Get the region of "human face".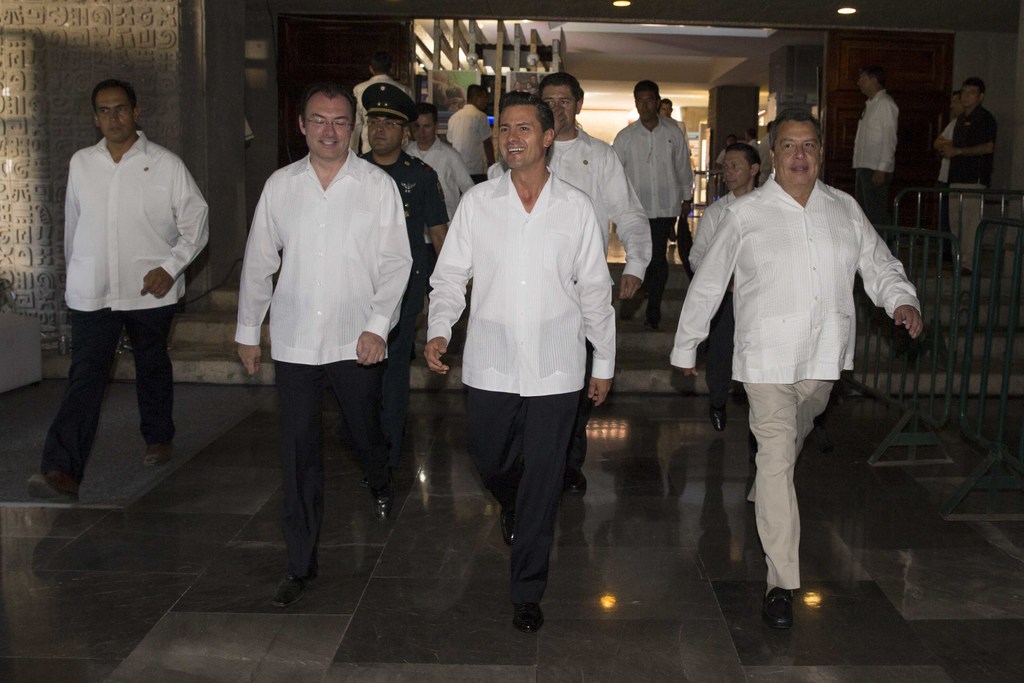
detection(778, 119, 817, 176).
